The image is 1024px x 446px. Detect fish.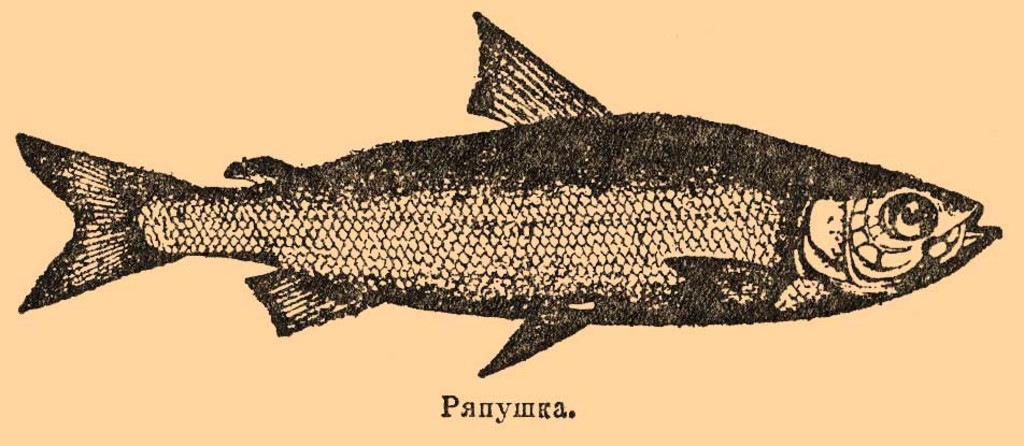
Detection: (18, 16, 1019, 355).
